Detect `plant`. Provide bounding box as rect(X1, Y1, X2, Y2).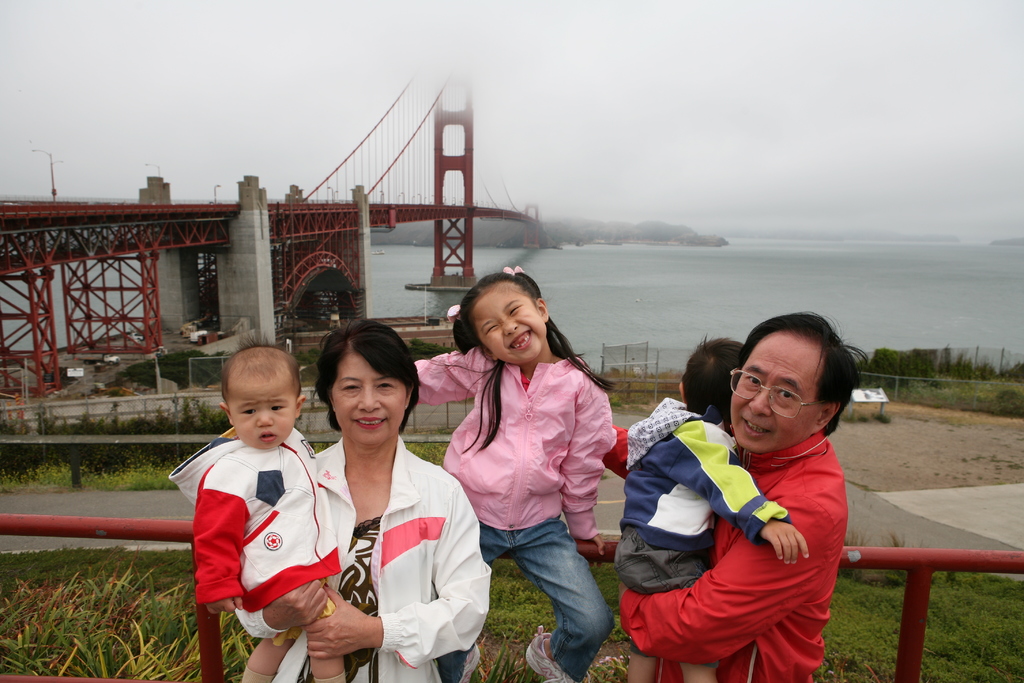
rect(399, 426, 454, 462).
